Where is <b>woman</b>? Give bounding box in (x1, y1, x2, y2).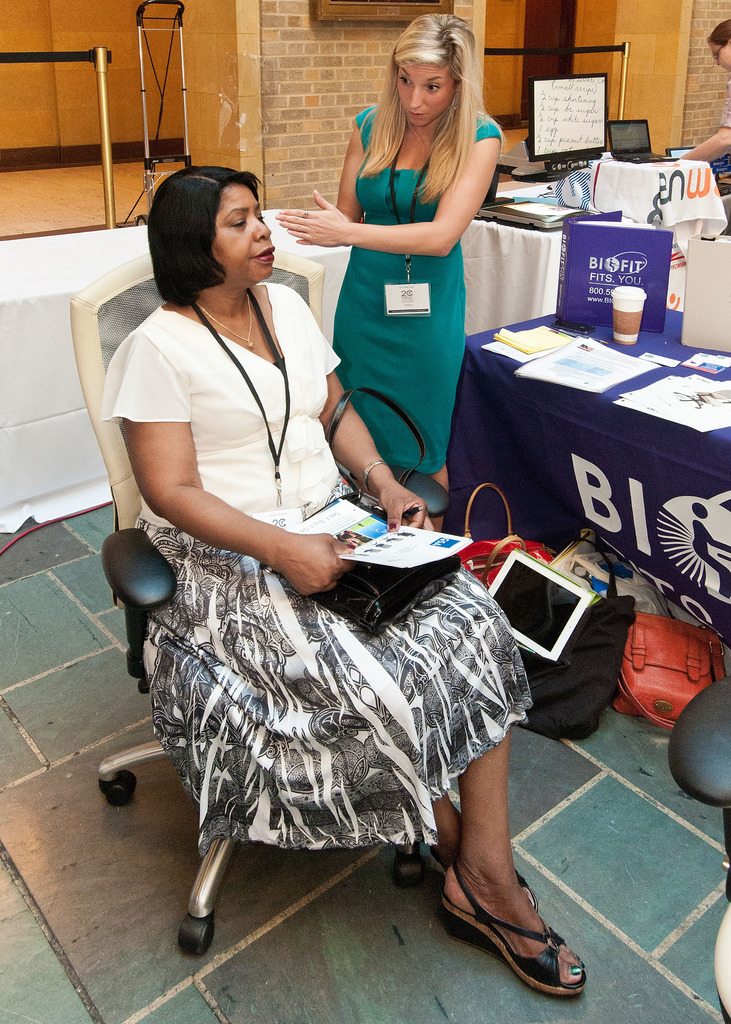
(299, 45, 507, 516).
